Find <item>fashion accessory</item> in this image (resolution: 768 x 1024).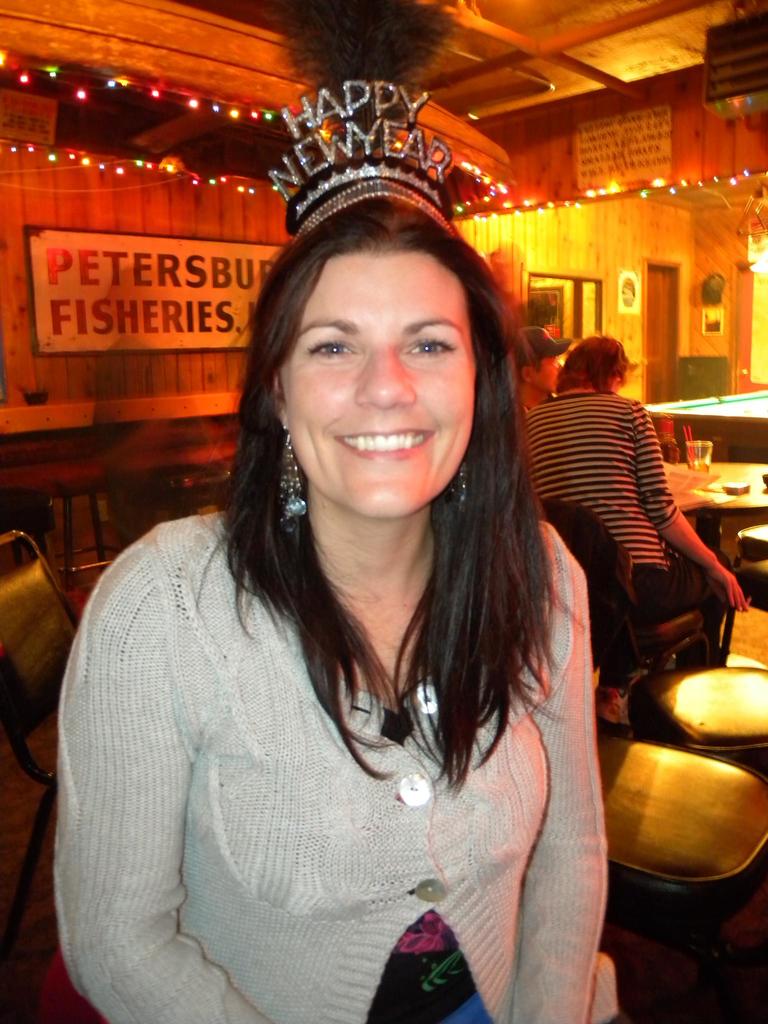
box(273, 73, 452, 248).
